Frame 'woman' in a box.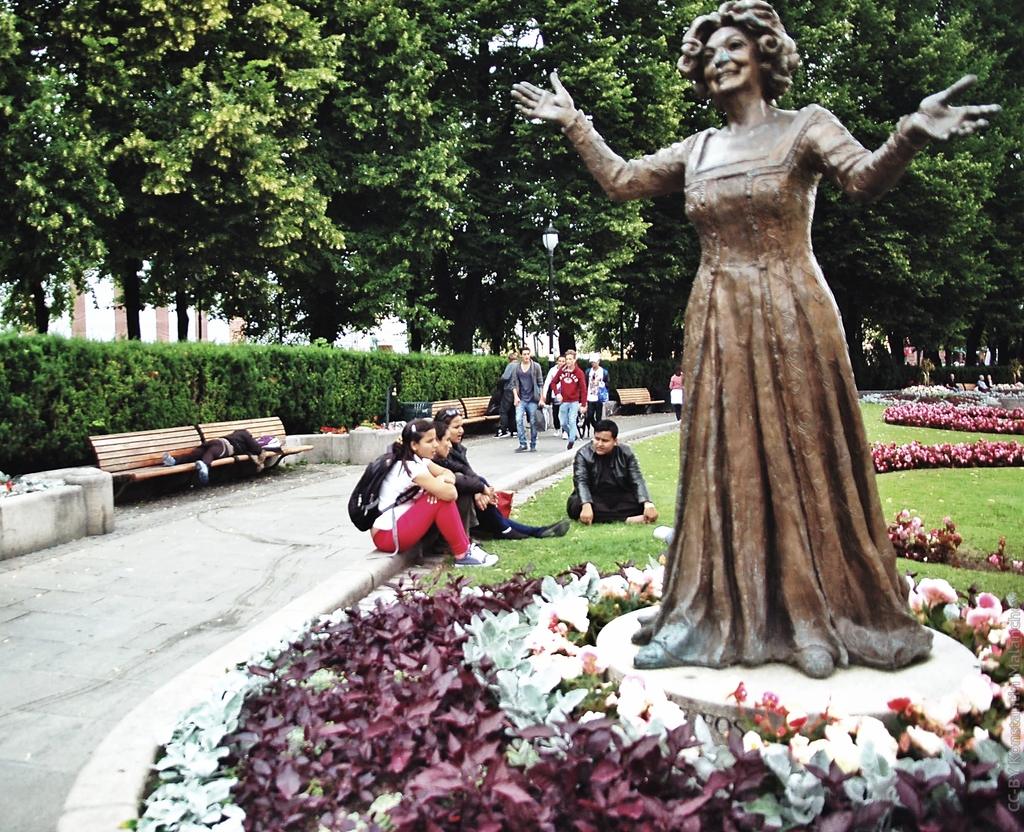
bbox(330, 405, 483, 583).
